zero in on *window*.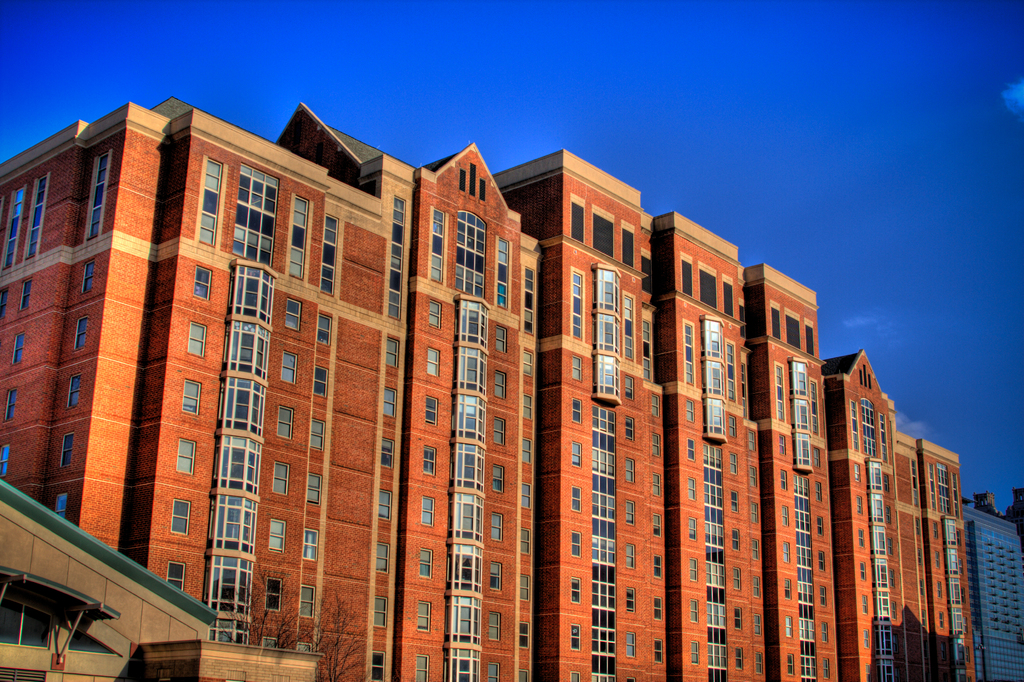
Zeroed in: 67:629:125:658.
